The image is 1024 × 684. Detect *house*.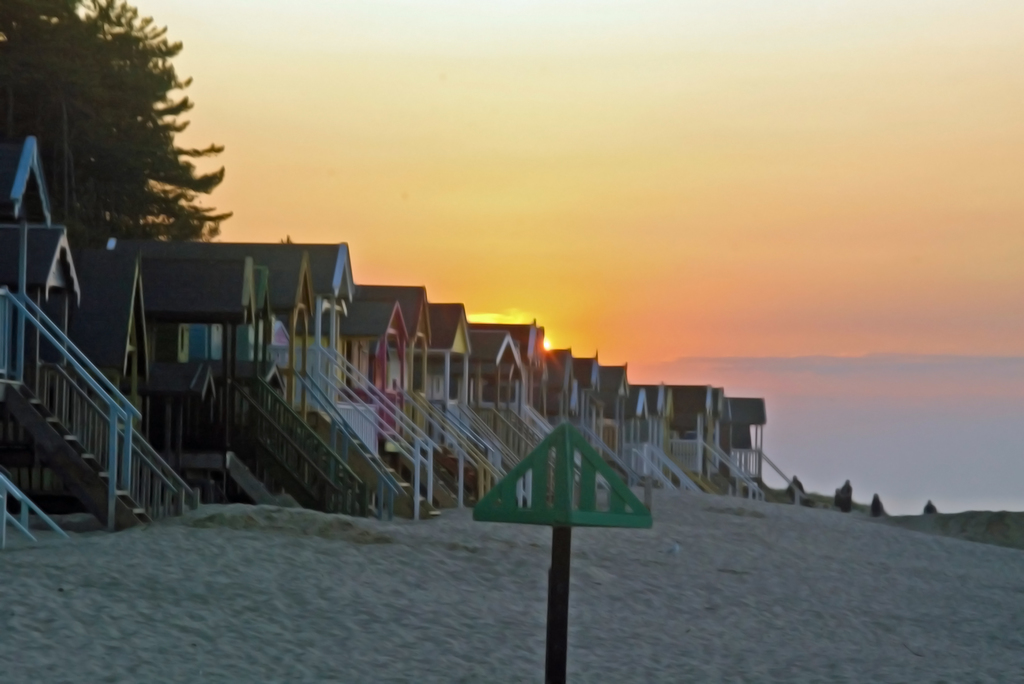
Detection: (x1=0, y1=215, x2=763, y2=503).
